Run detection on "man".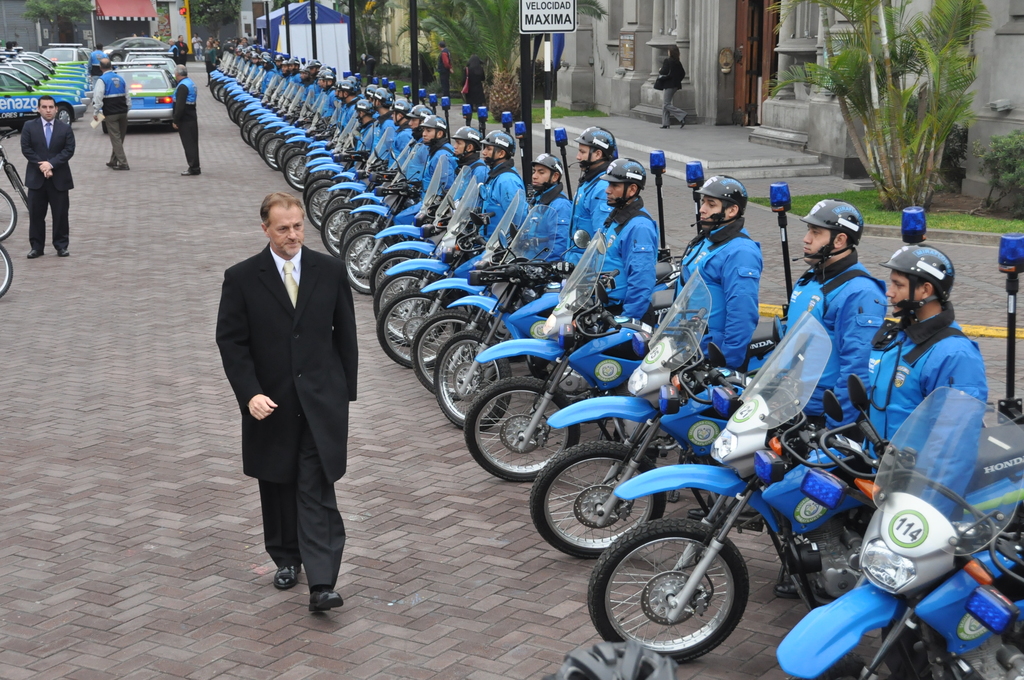
Result: locate(204, 36, 220, 82).
